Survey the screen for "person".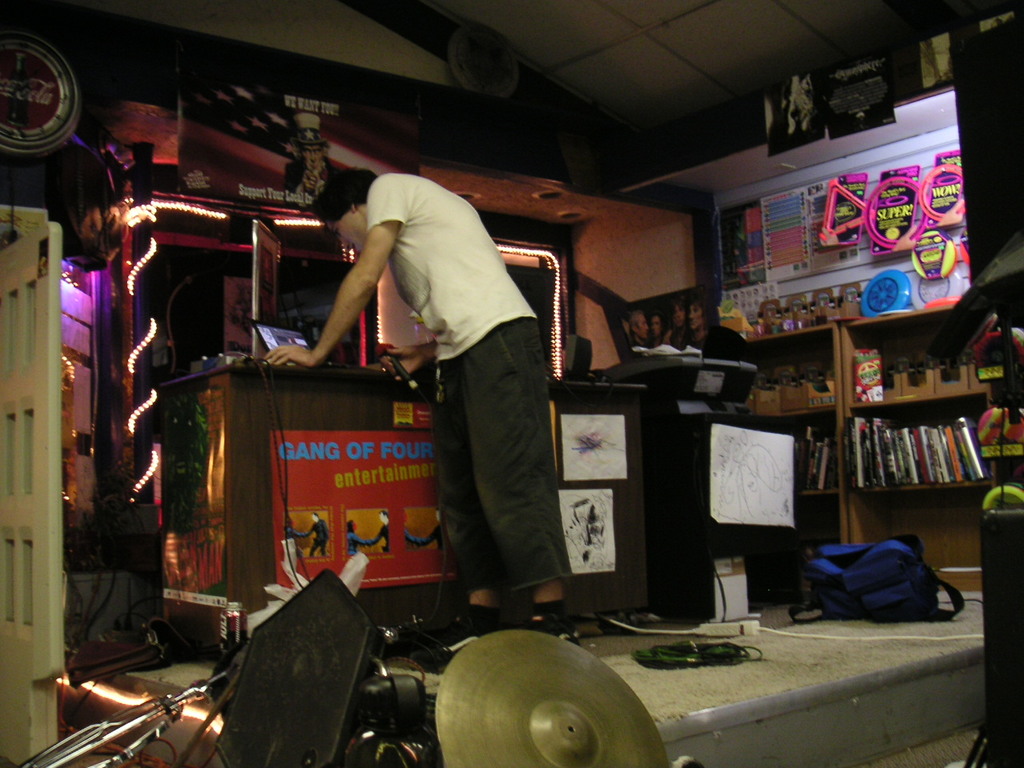
Survey found: Rect(310, 512, 330, 558).
